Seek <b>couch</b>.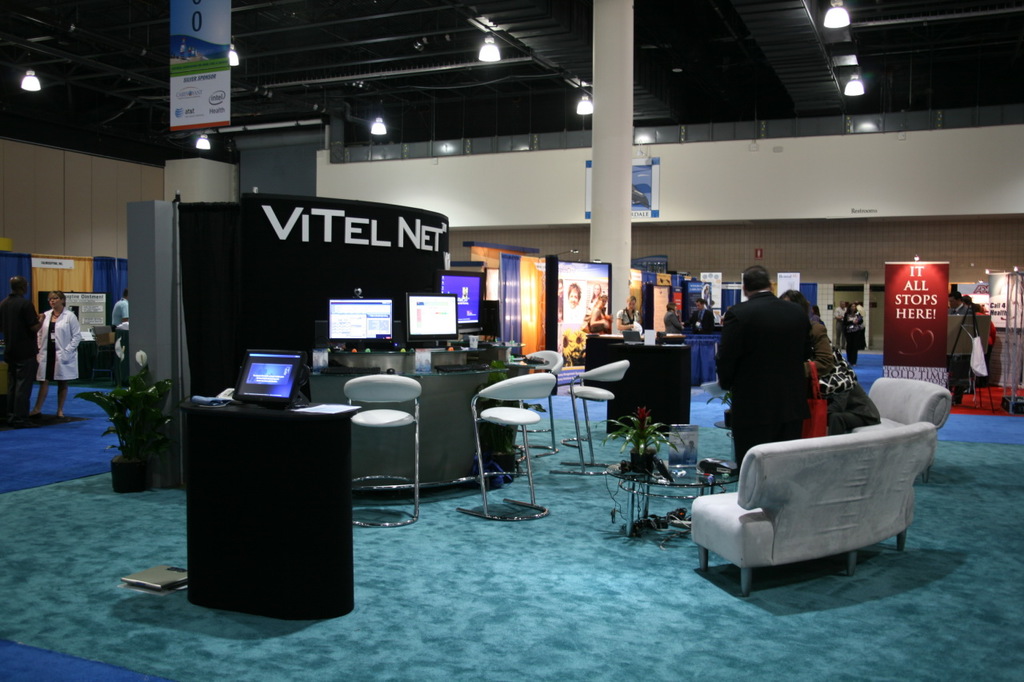
region(662, 405, 938, 576).
